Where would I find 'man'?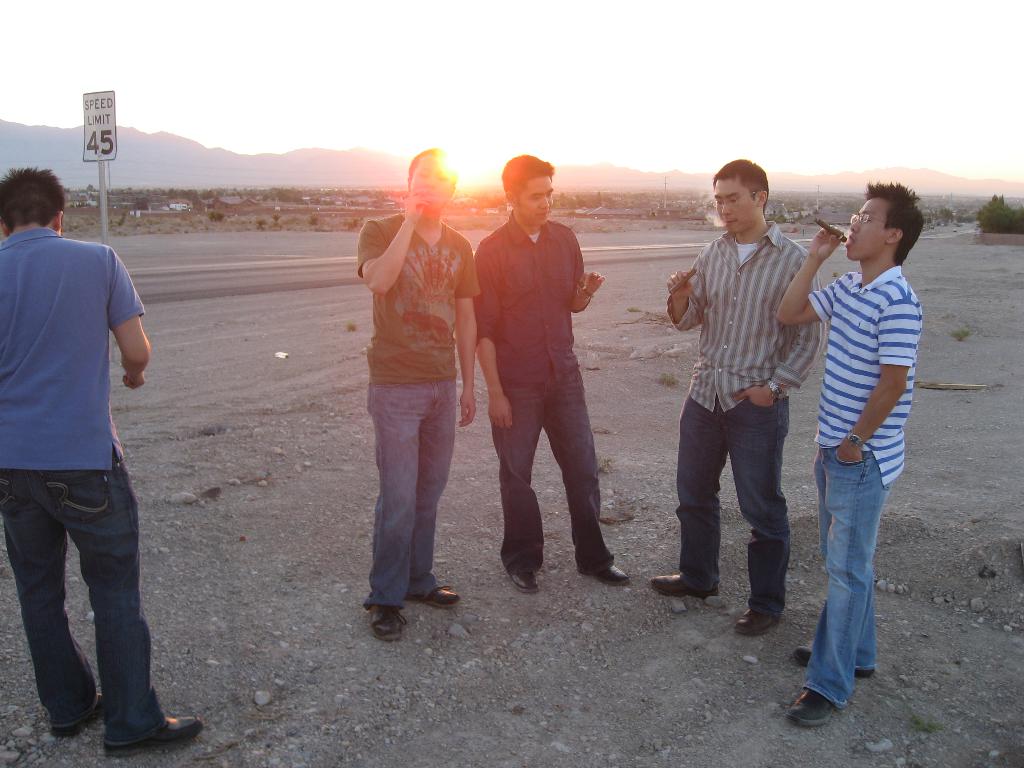
At select_region(651, 162, 829, 638).
